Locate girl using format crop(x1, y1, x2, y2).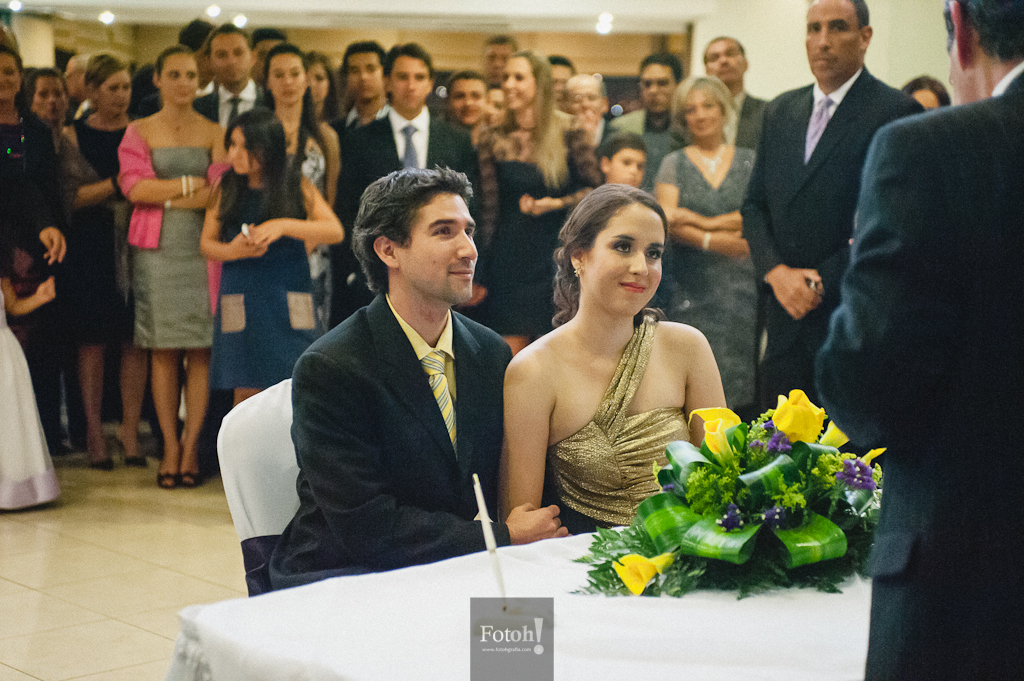
crop(500, 185, 725, 547).
